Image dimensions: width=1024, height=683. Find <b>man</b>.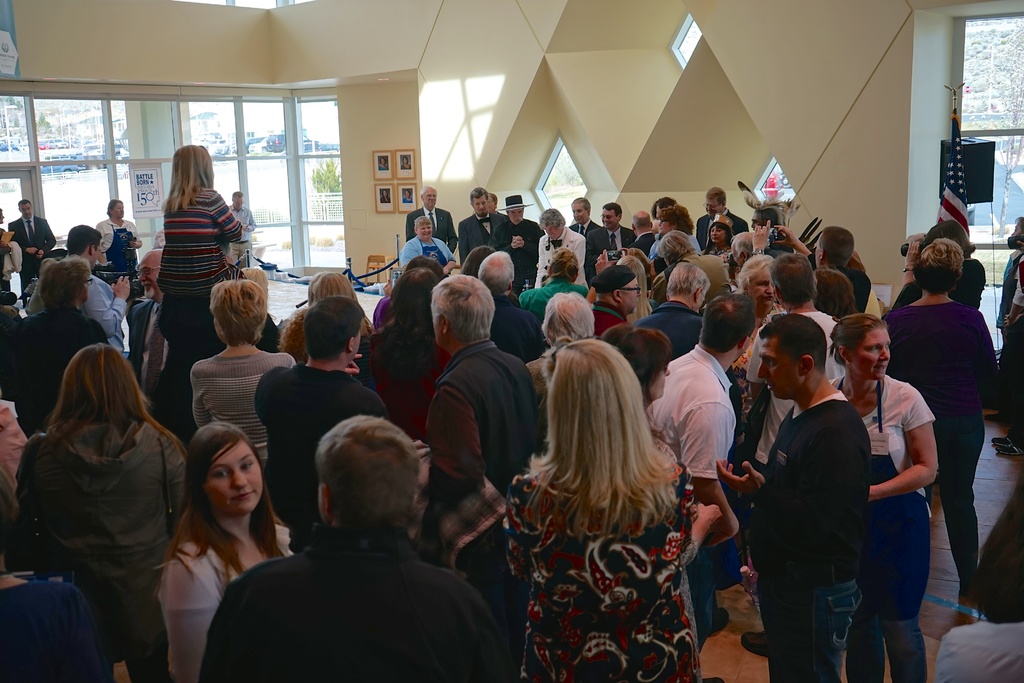
(x1=47, y1=220, x2=134, y2=364).
